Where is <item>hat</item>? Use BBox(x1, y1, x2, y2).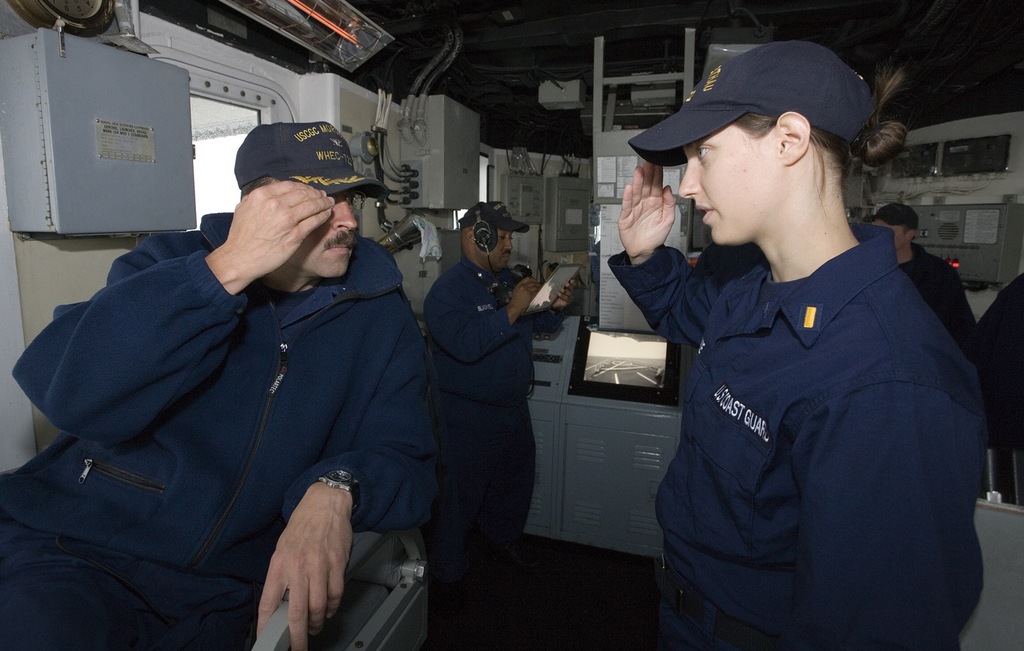
BBox(461, 204, 530, 233).
